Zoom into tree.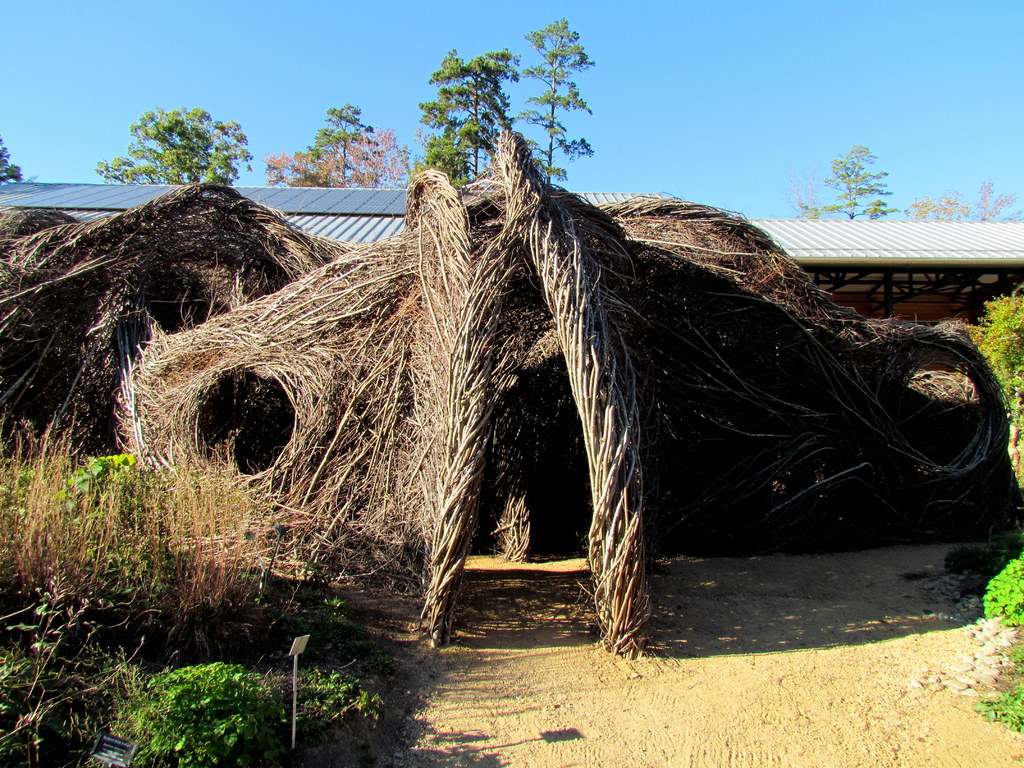
Zoom target: pyautogui.locateOnScreen(111, 95, 239, 187).
